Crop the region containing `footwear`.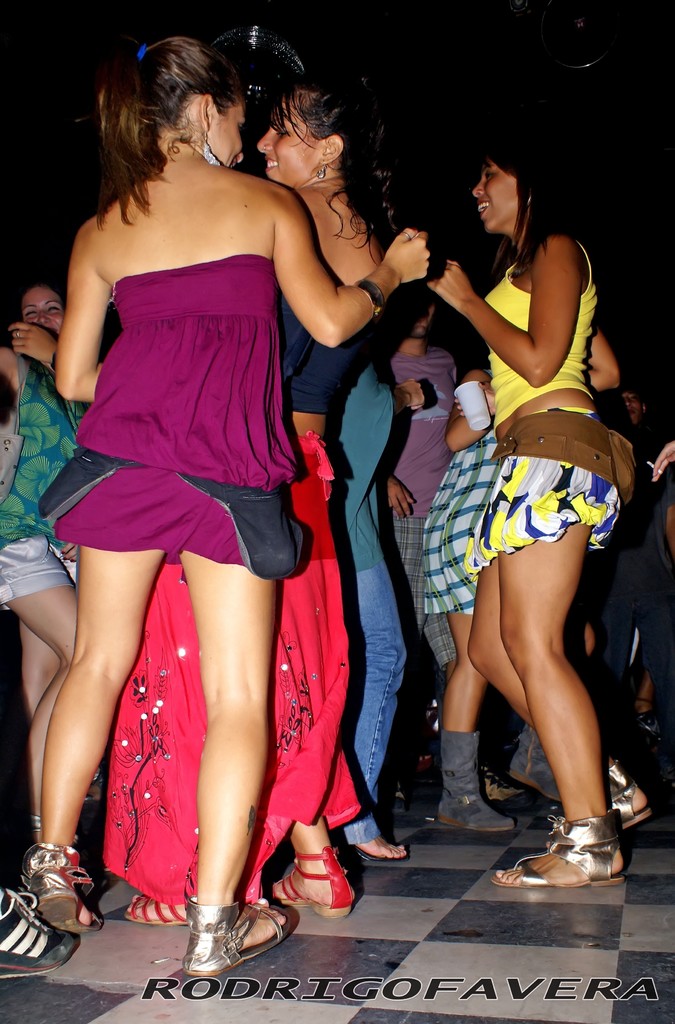
Crop region: [left=263, top=847, right=358, bottom=917].
